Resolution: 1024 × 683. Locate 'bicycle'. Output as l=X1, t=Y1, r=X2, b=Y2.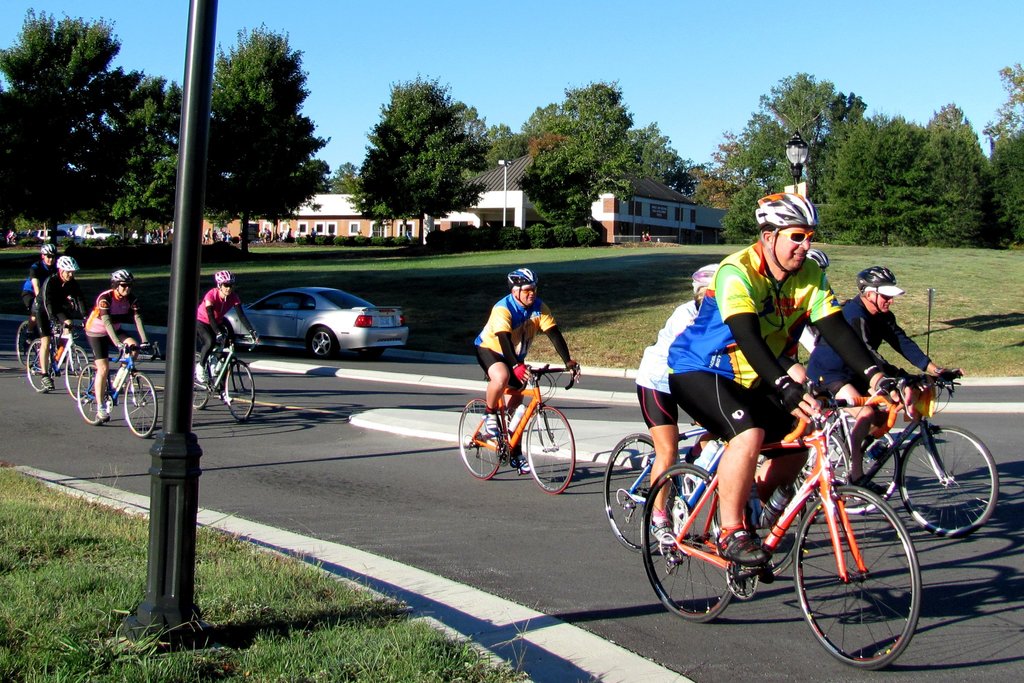
l=604, t=375, r=831, b=580.
